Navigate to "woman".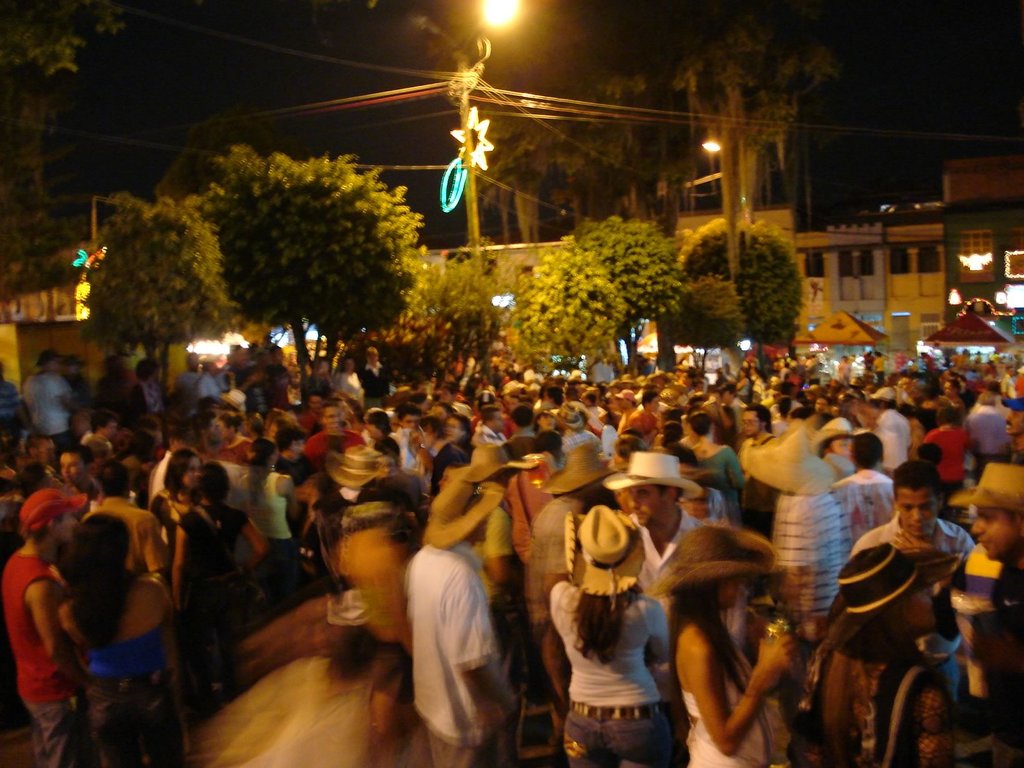
Navigation target: bbox(55, 511, 181, 767).
